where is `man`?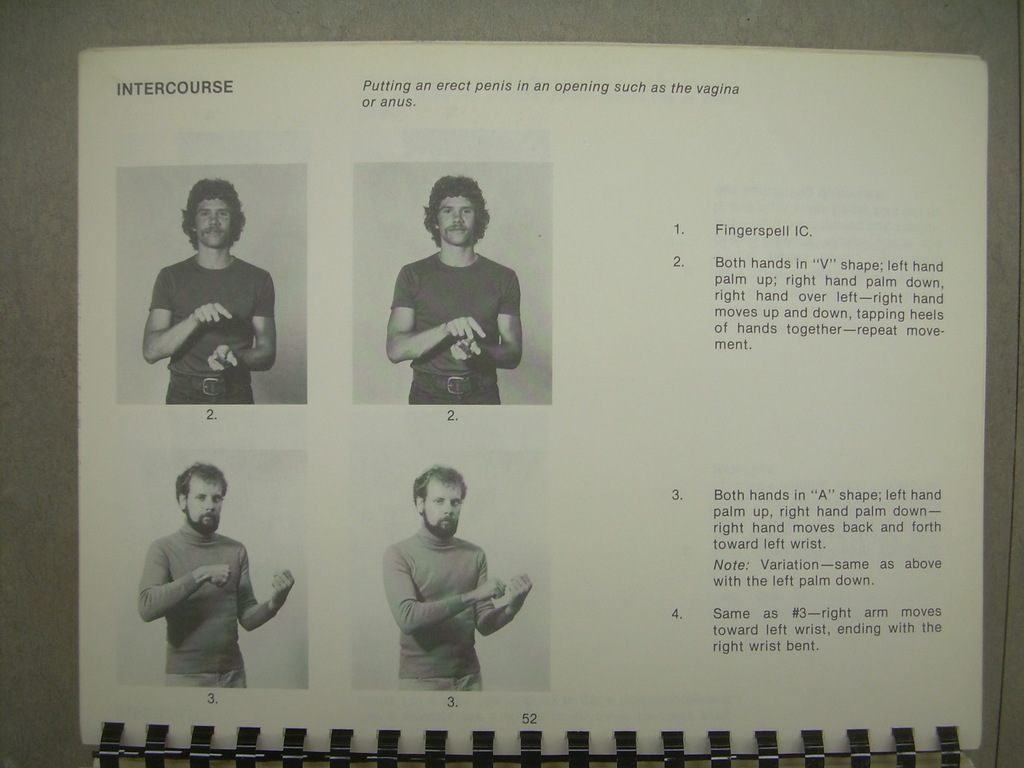
detection(356, 460, 523, 694).
